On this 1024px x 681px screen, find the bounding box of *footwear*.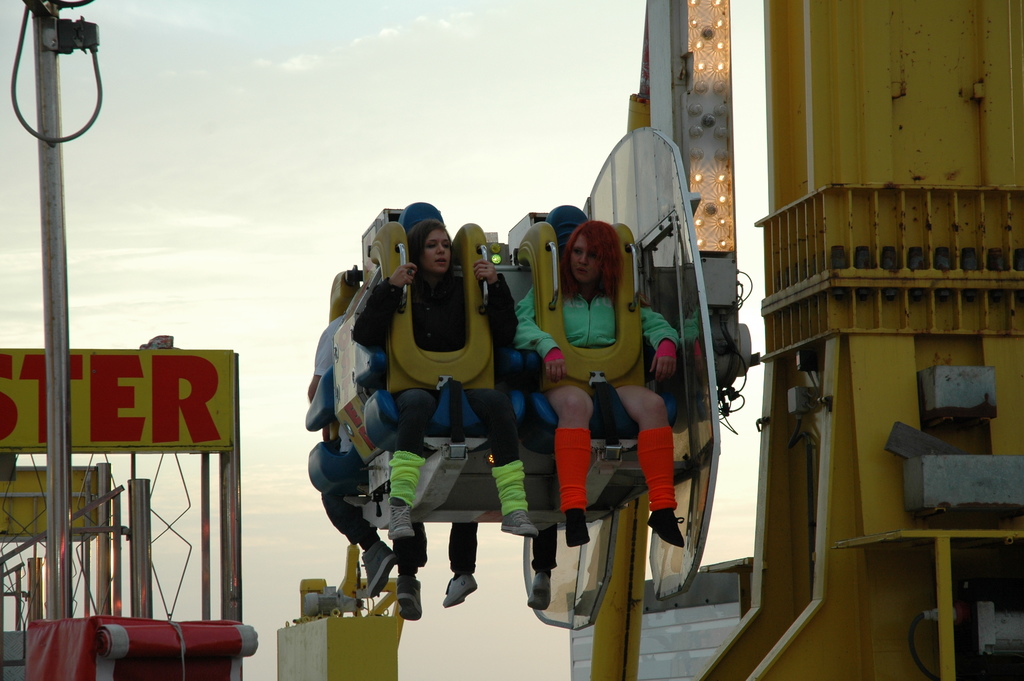
Bounding box: [left=385, top=498, right=420, bottom=540].
